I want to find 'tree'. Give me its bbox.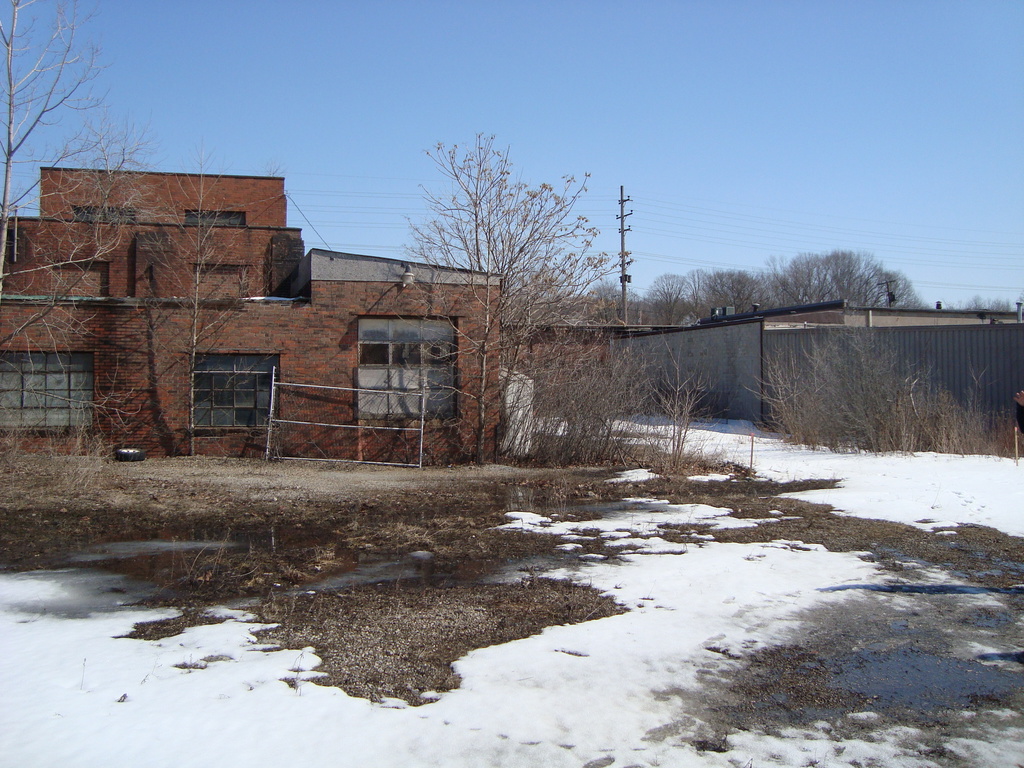
0, 0, 165, 440.
